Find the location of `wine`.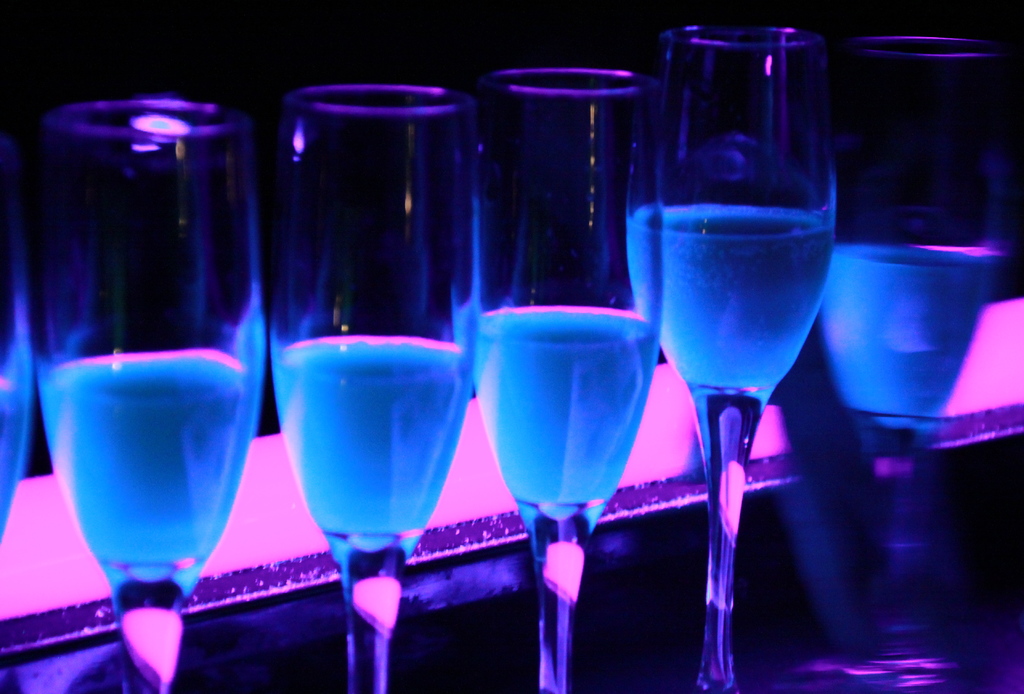
Location: <box>469,306,661,521</box>.
